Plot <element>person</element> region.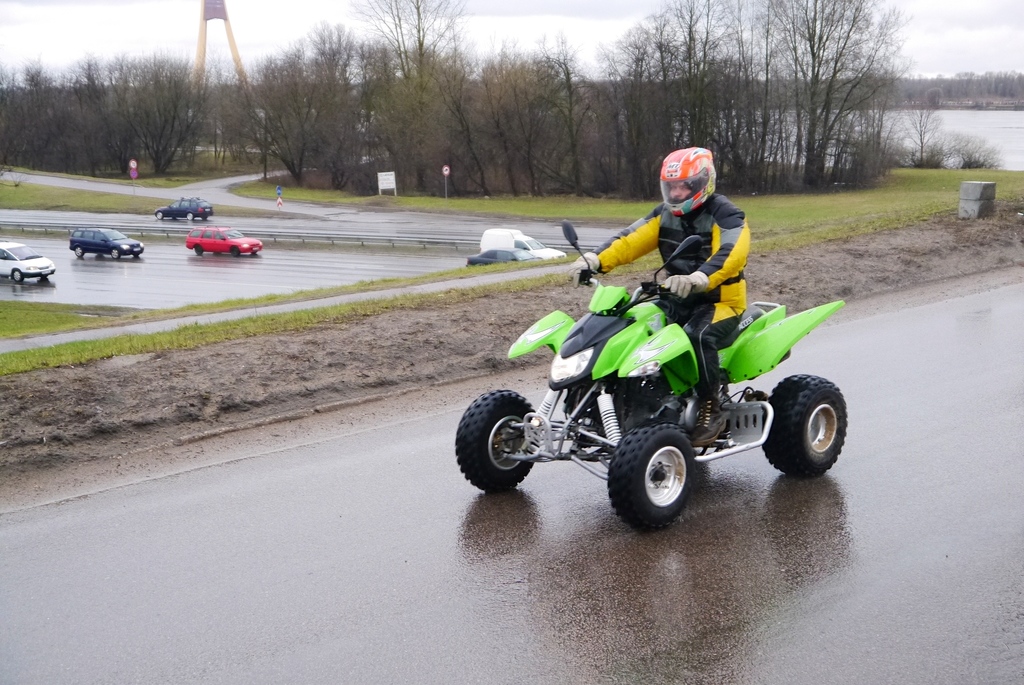
Plotted at bbox=(569, 148, 751, 447).
